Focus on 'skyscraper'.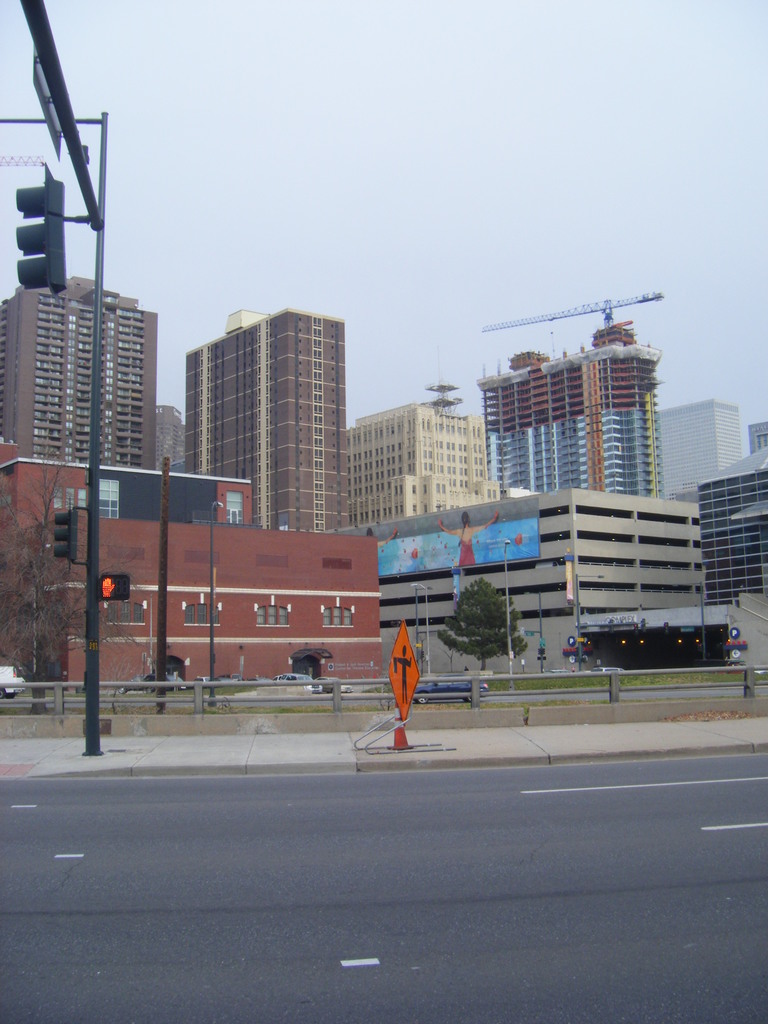
Focused at left=0, top=279, right=165, bottom=481.
